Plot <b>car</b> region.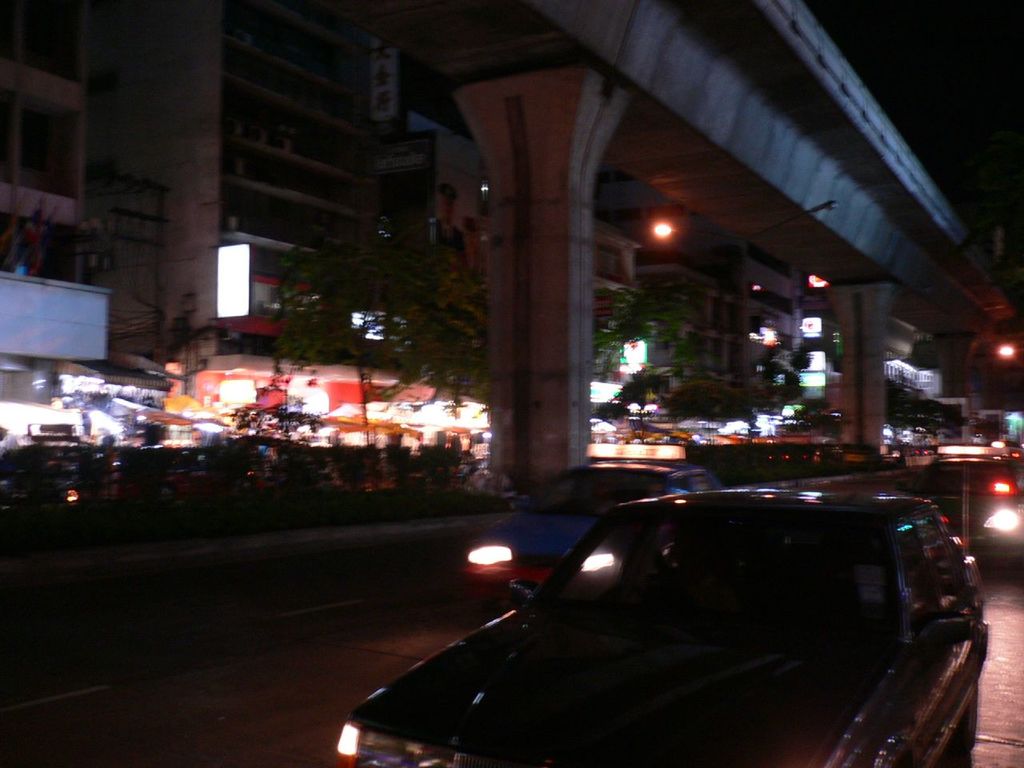
Plotted at (x1=457, y1=458, x2=722, y2=590).
